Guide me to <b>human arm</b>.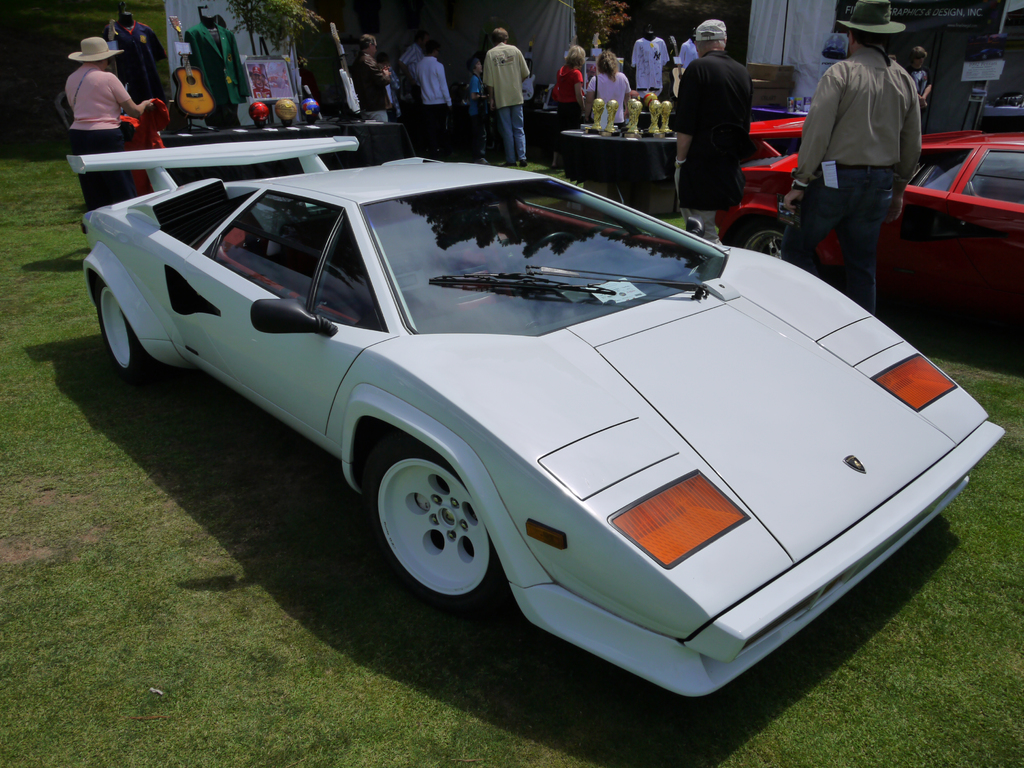
Guidance: (573,66,582,113).
